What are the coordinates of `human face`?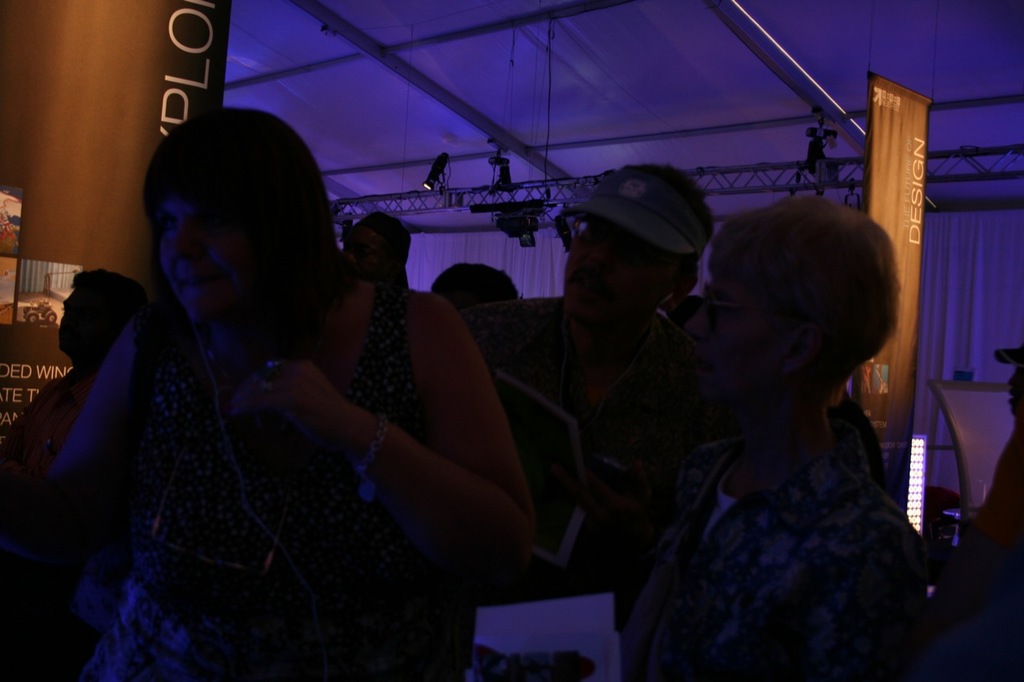
crop(159, 189, 263, 319).
